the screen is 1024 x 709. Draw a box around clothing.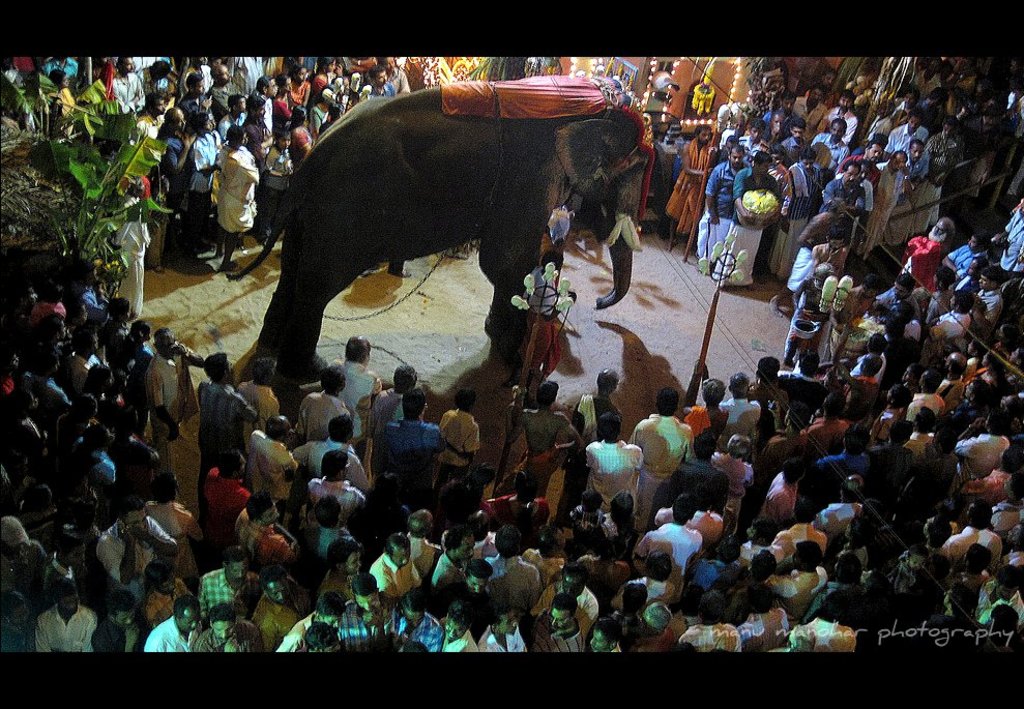
894,230,940,280.
